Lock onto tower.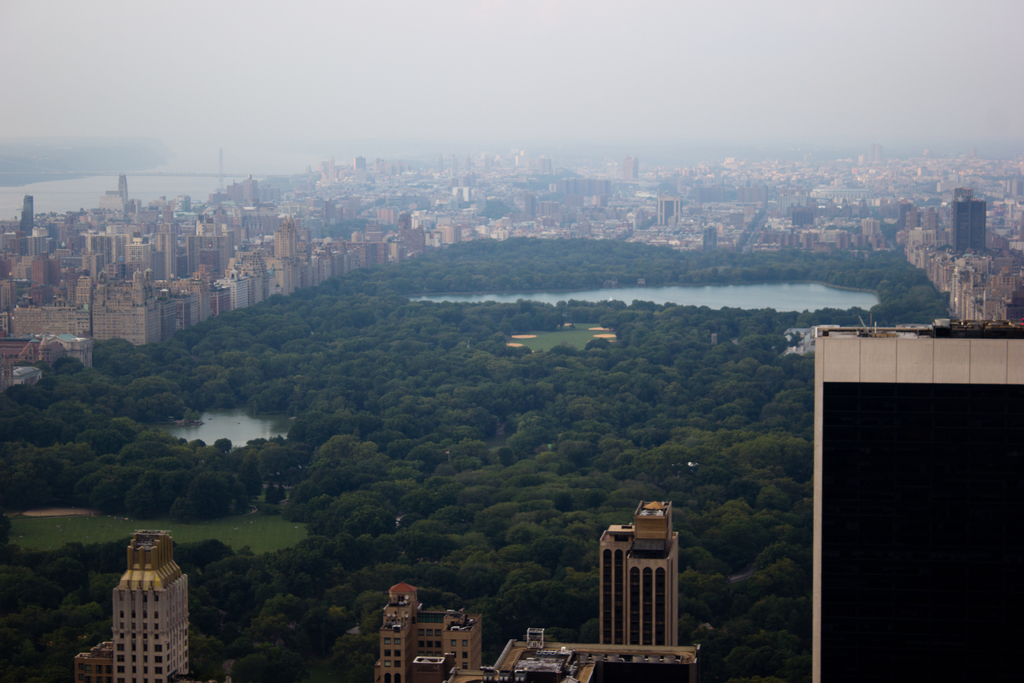
Locked: 813 318 1020 682.
